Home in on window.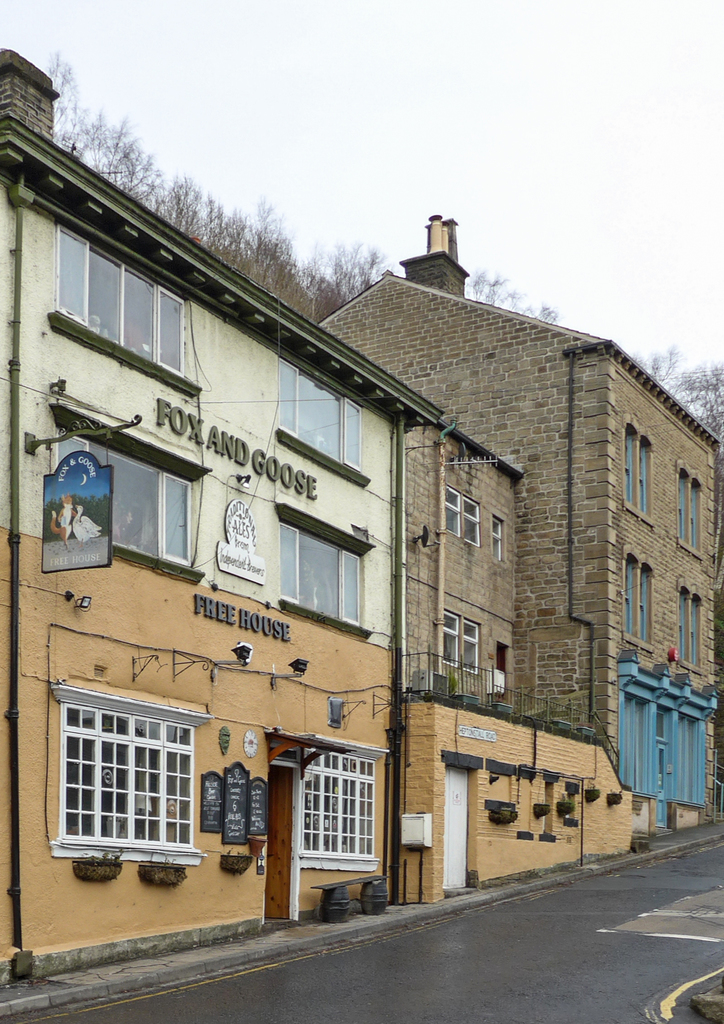
Homed in at bbox=(48, 221, 195, 399).
